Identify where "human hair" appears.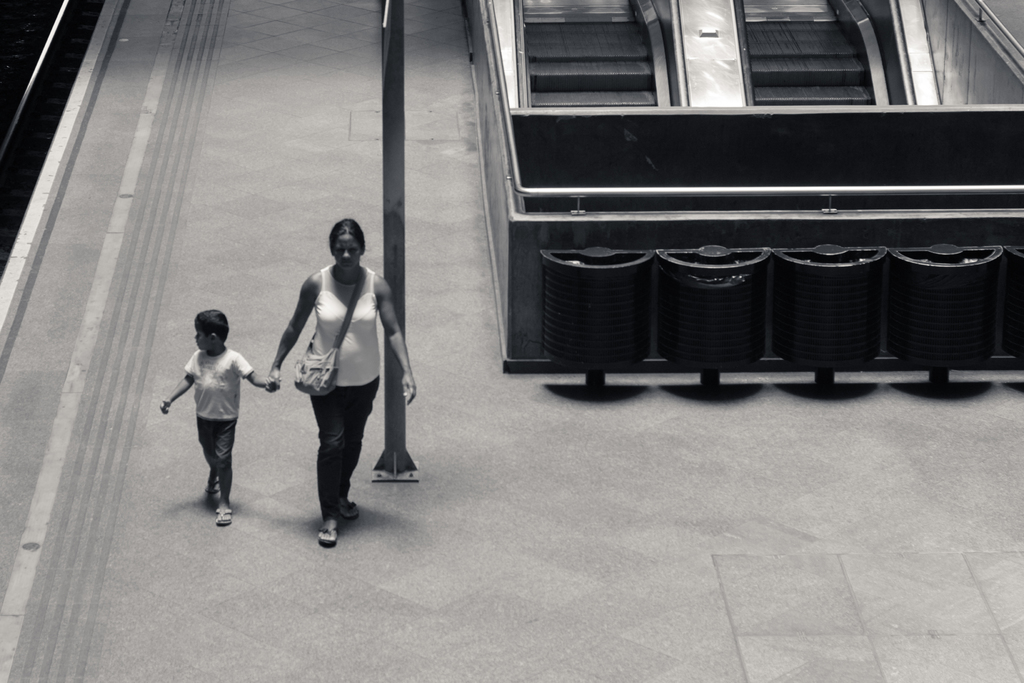
Appears at region(193, 309, 228, 341).
